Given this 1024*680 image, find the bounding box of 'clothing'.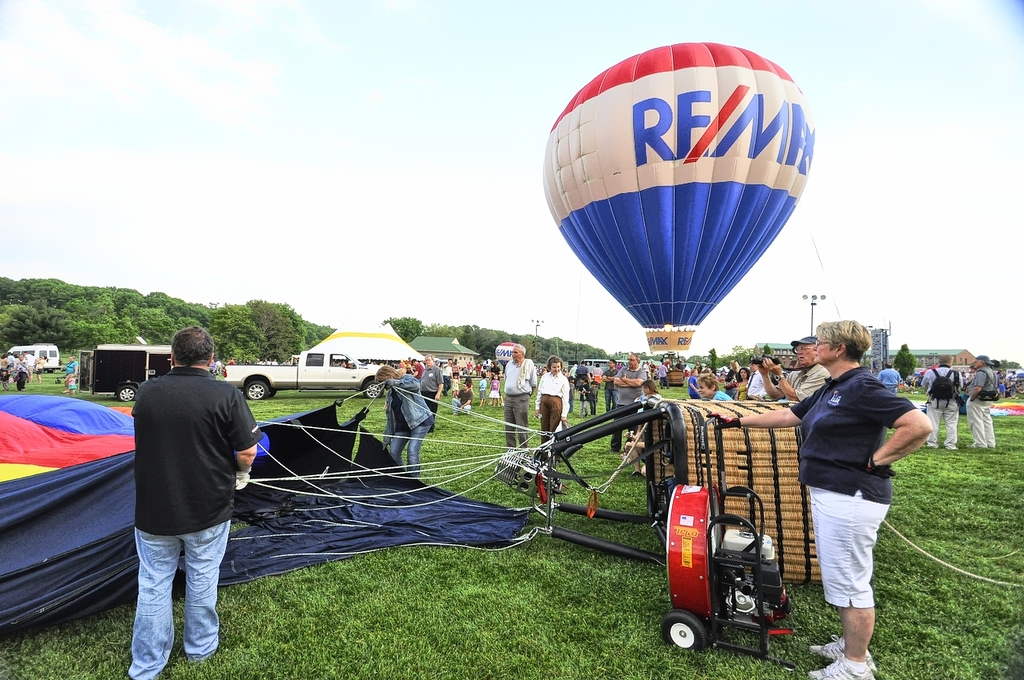
921:366:962:438.
